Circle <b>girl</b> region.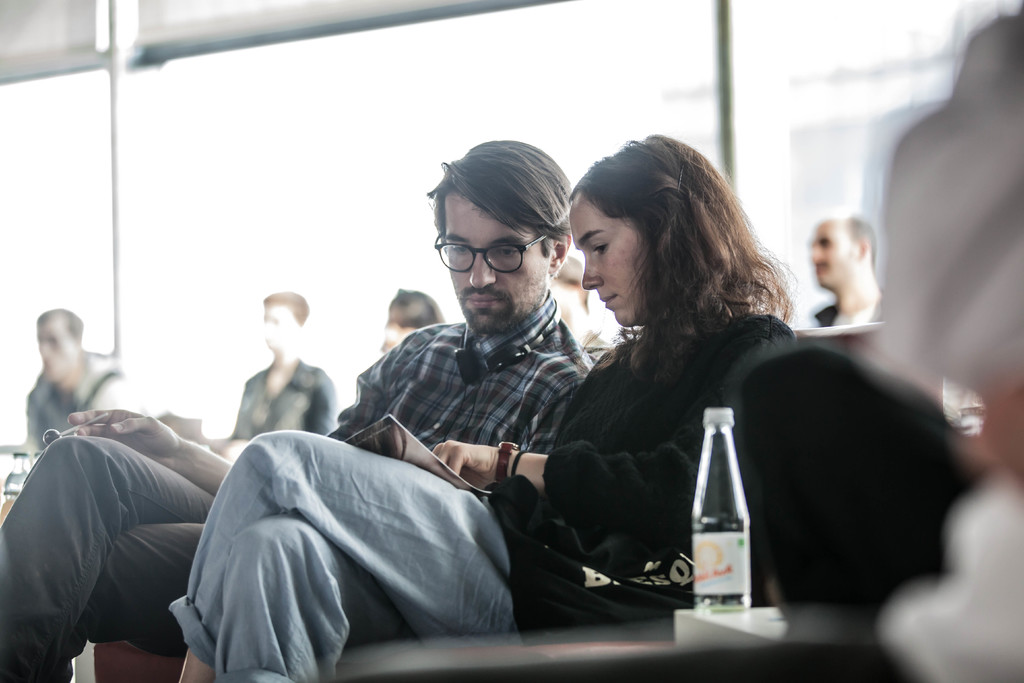
Region: select_region(162, 135, 797, 682).
